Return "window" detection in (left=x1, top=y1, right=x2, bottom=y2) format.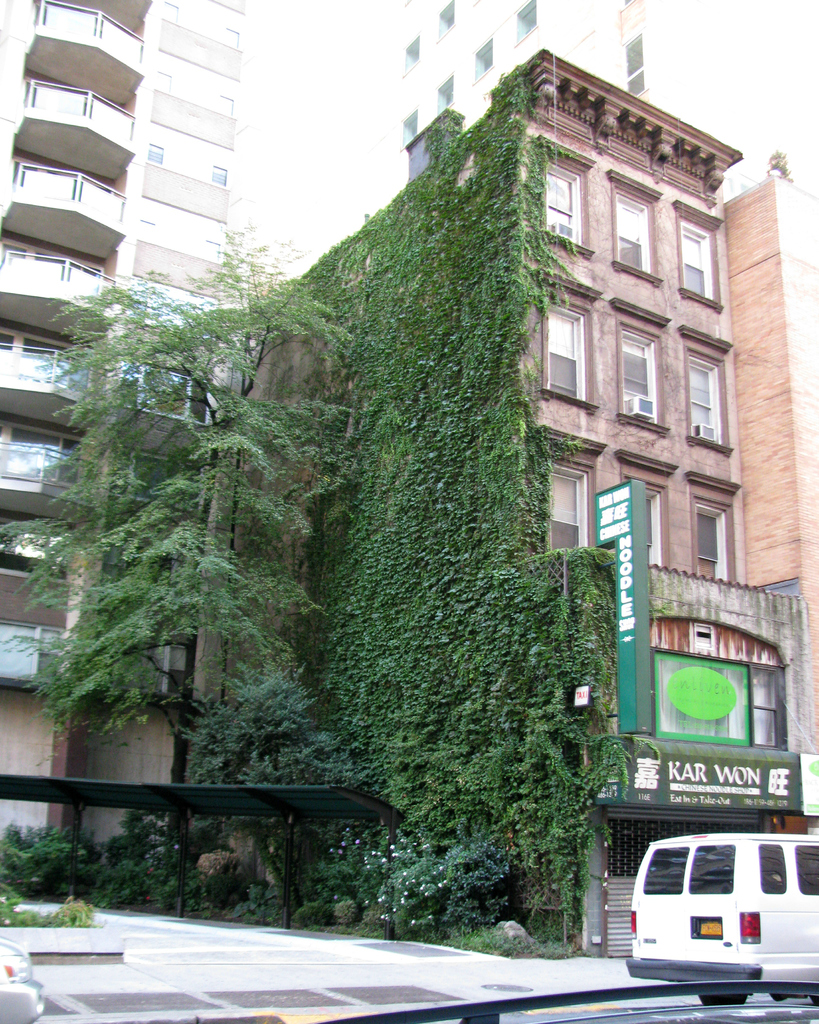
(left=624, top=0, right=633, bottom=7).
